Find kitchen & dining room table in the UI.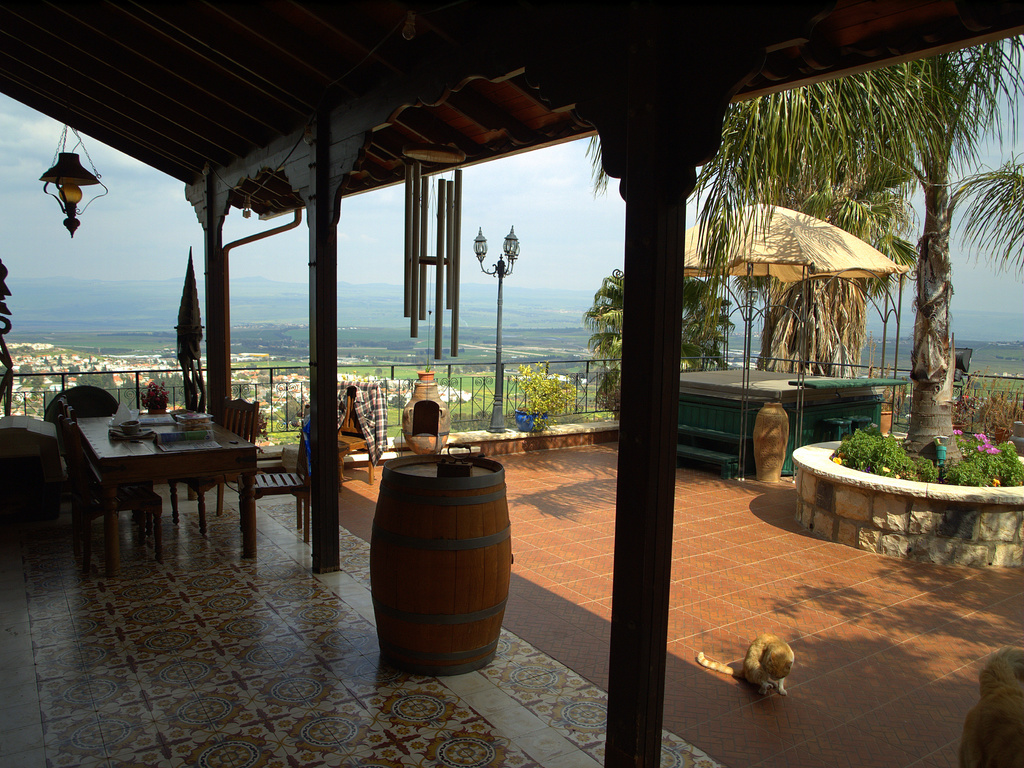
UI element at 26,414,288,555.
